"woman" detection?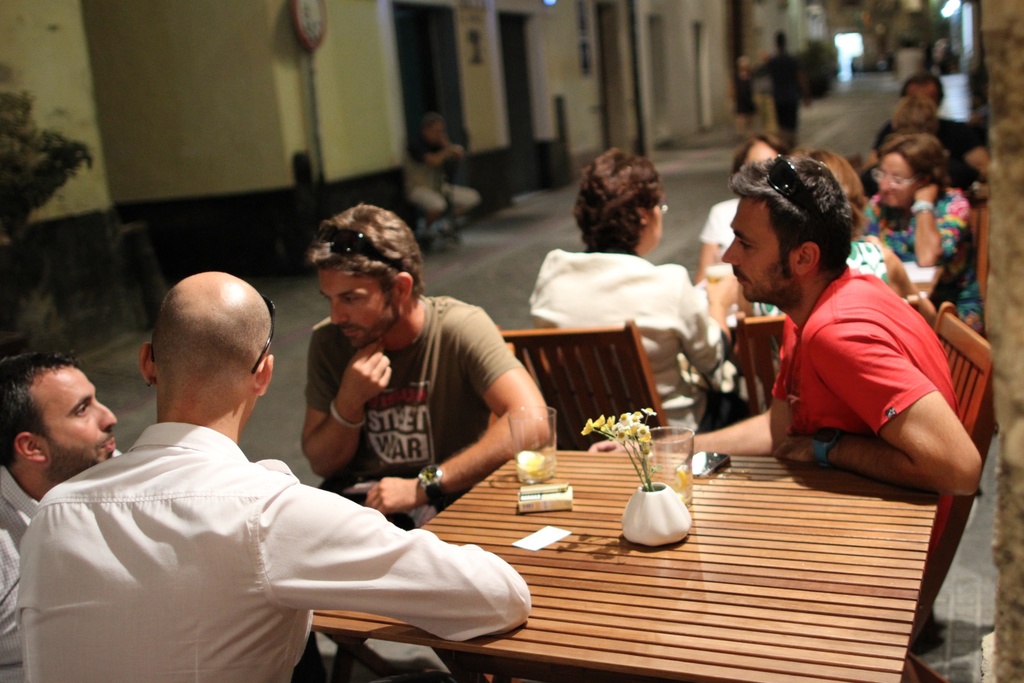
{"left": 520, "top": 144, "right": 742, "bottom": 432}
